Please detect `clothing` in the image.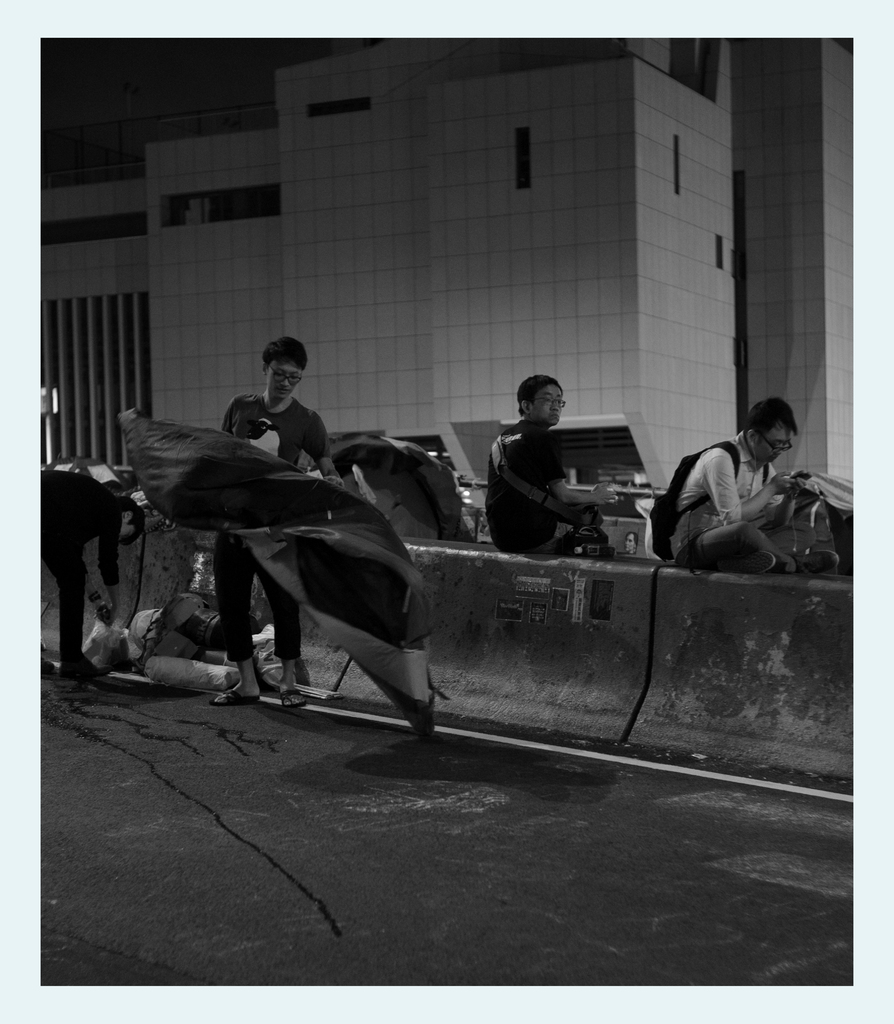
bbox(488, 397, 597, 549).
